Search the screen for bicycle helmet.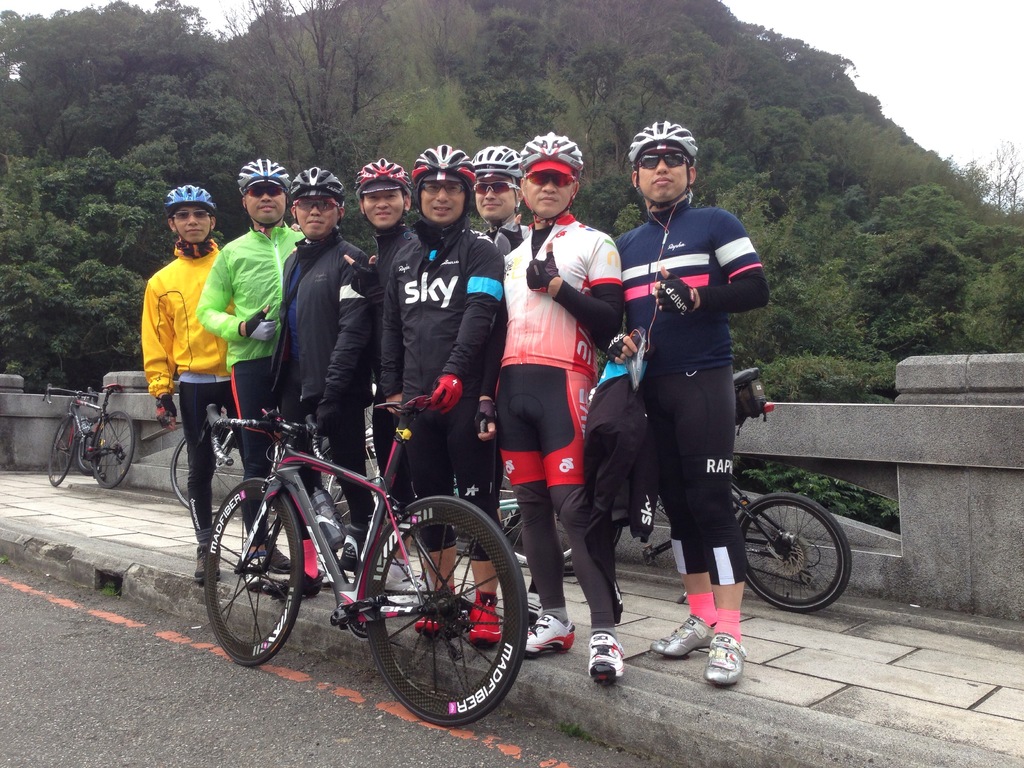
Found at Rect(284, 166, 344, 198).
